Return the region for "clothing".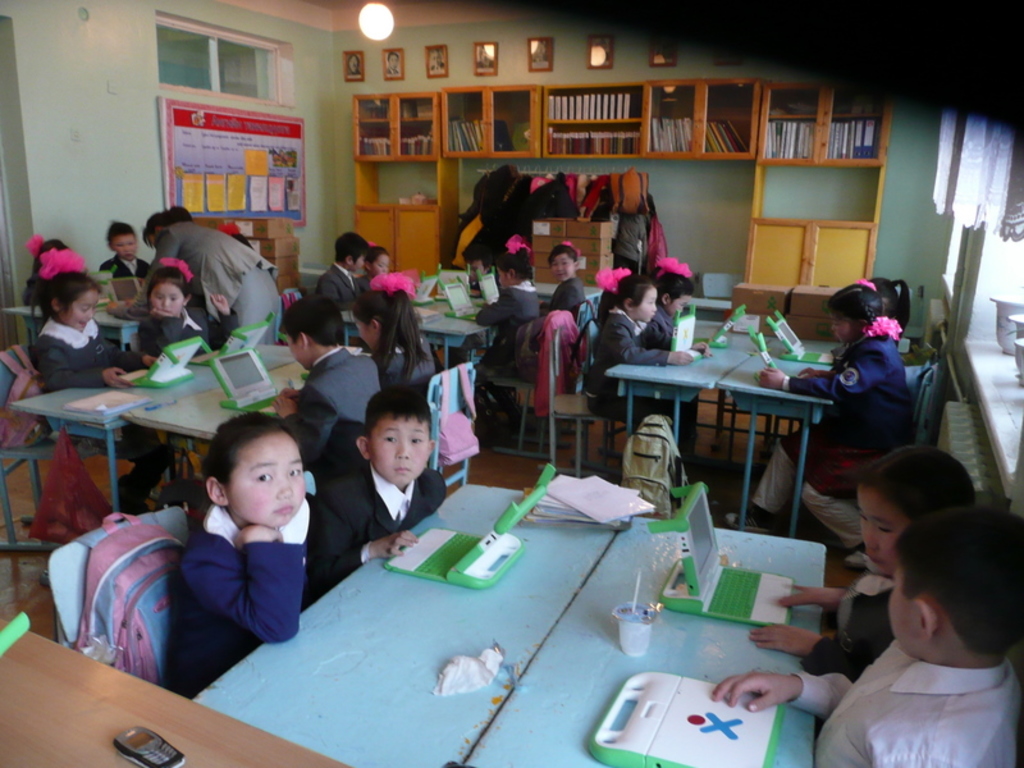
280/344/381/461.
